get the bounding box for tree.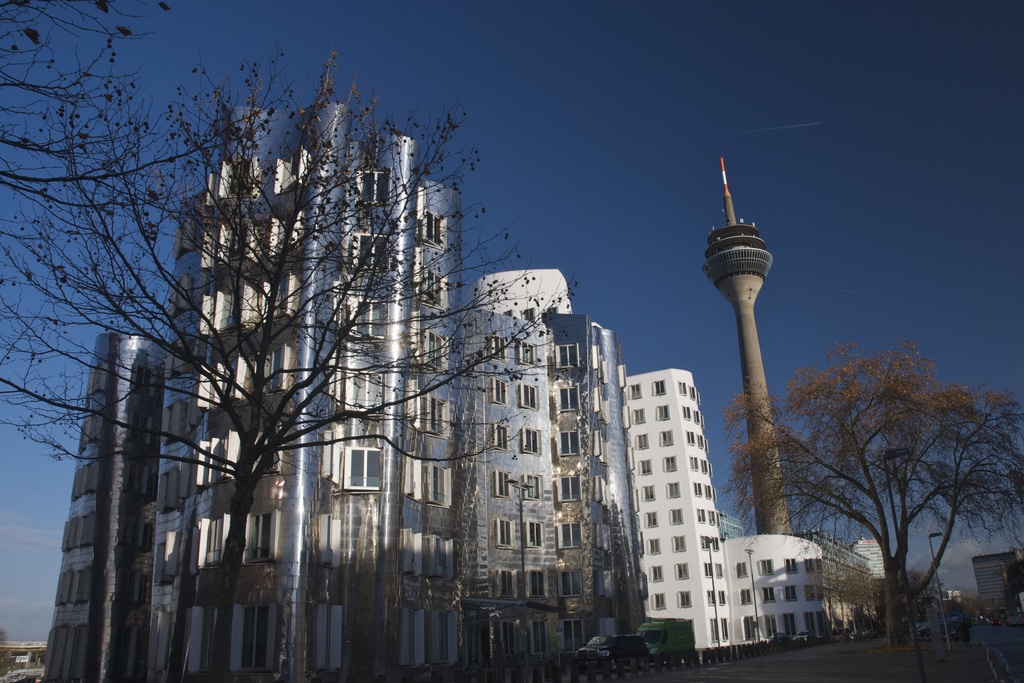
<region>719, 345, 1023, 667</region>.
